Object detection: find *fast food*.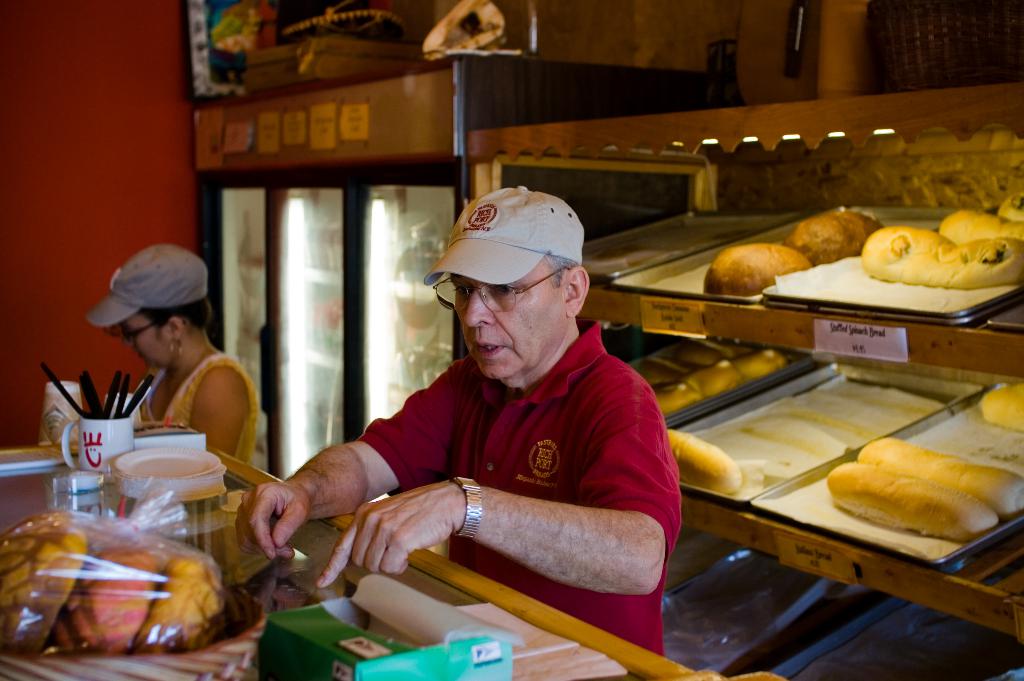
[631,356,695,402].
